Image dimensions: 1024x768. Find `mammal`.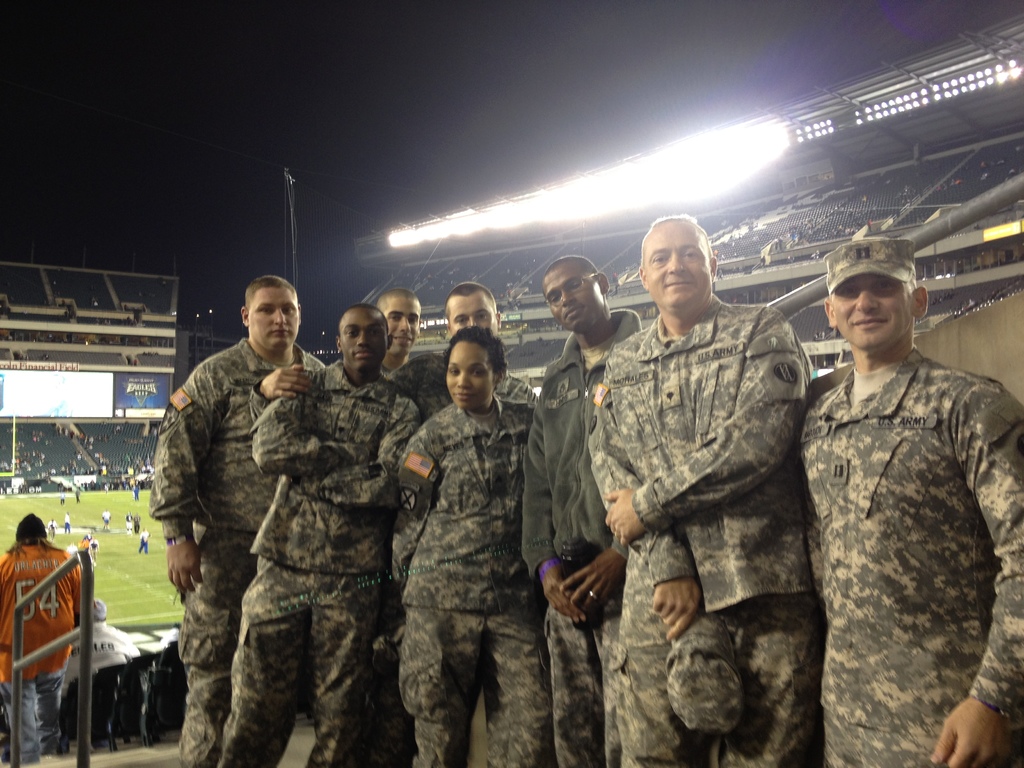
<region>45, 518, 59, 529</region>.
